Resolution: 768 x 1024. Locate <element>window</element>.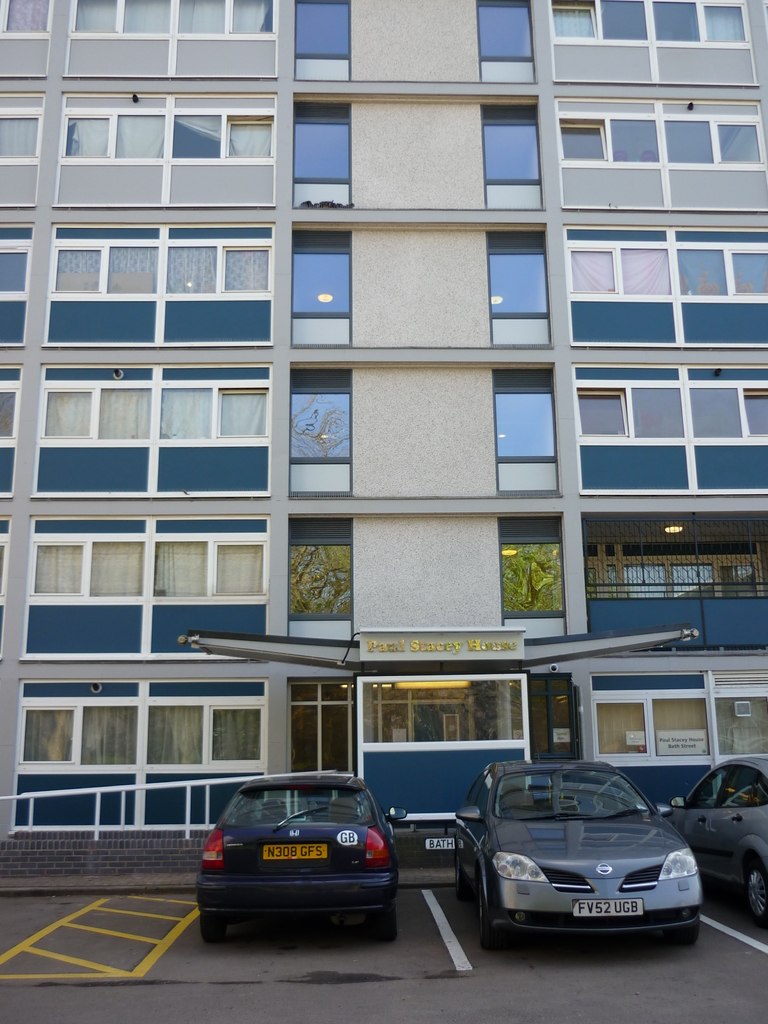
(x1=595, y1=693, x2=708, y2=760).
